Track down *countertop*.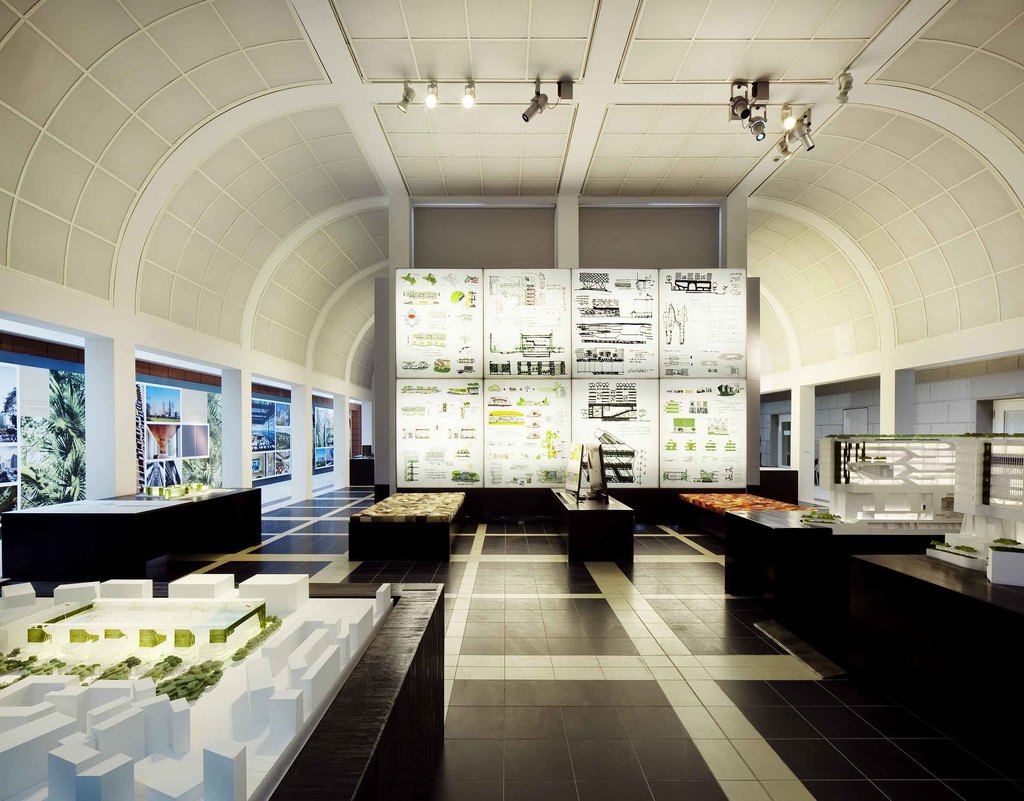
Tracked to <region>551, 488, 636, 512</region>.
